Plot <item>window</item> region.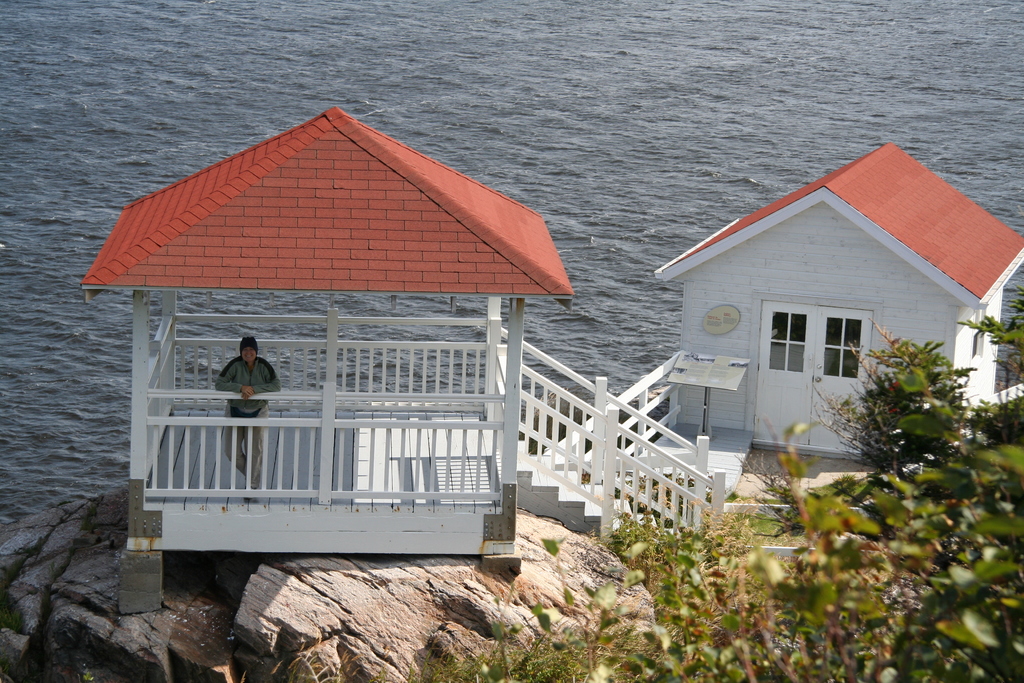
Plotted at select_region(969, 306, 990, 365).
